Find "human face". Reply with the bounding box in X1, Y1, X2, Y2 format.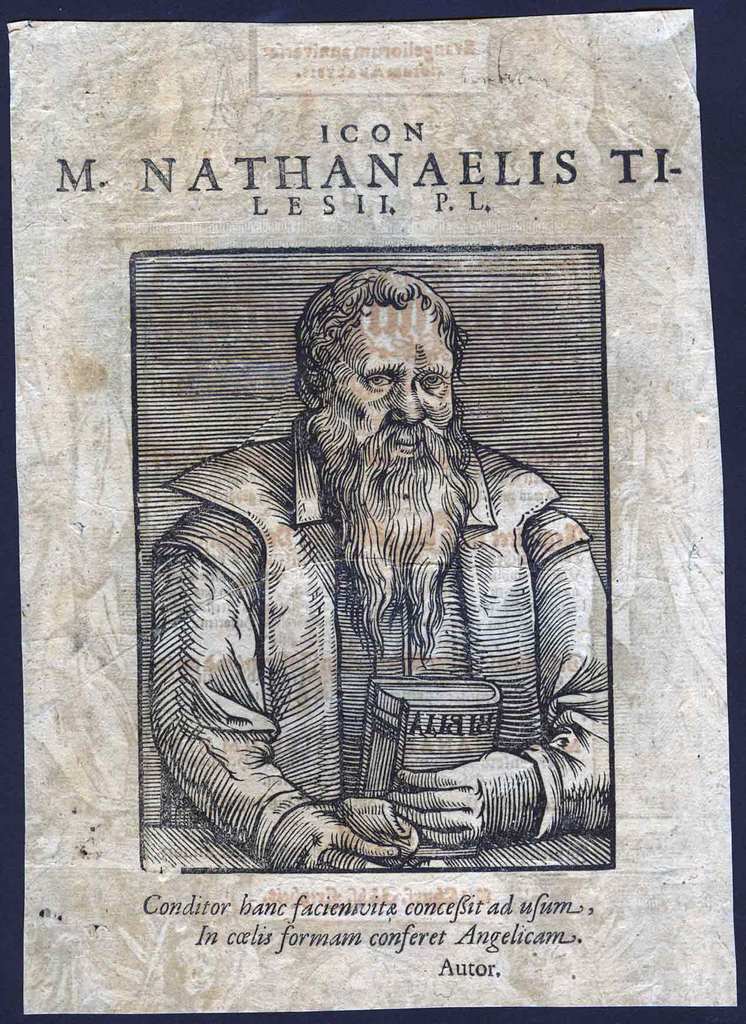
345, 307, 461, 452.
